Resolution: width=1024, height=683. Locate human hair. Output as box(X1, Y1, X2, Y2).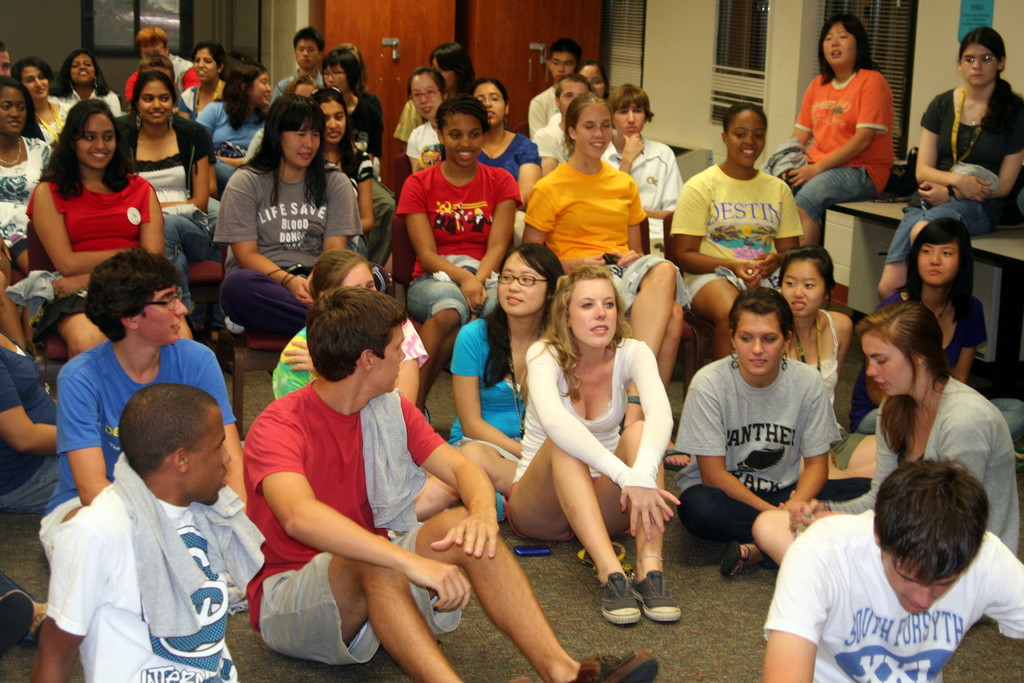
box(875, 456, 989, 585).
